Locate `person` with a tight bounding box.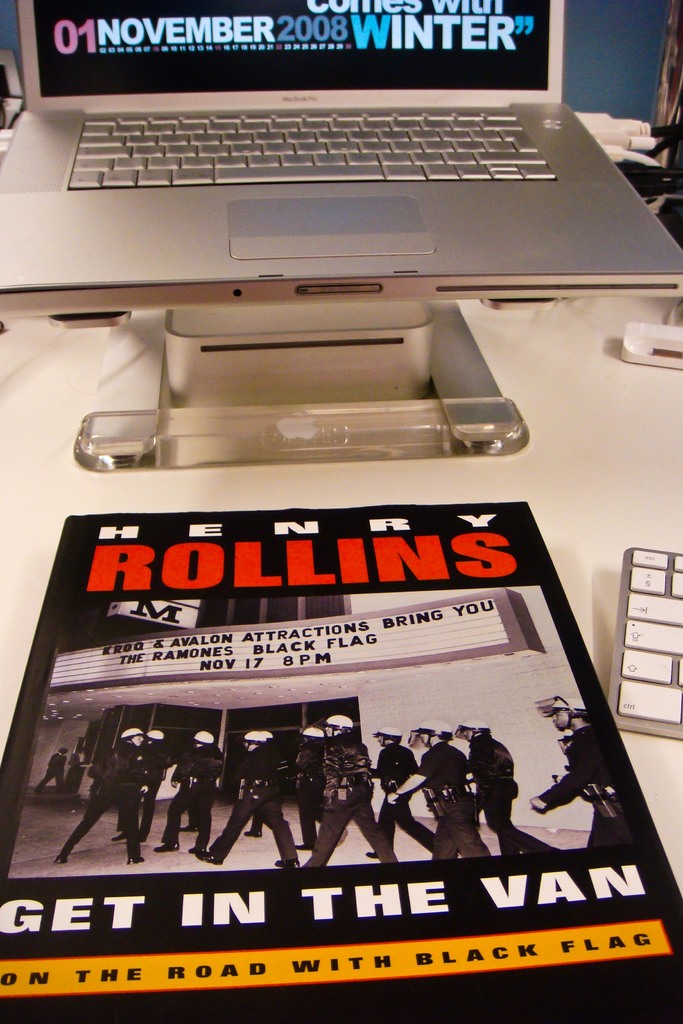
[167,731,225,852].
